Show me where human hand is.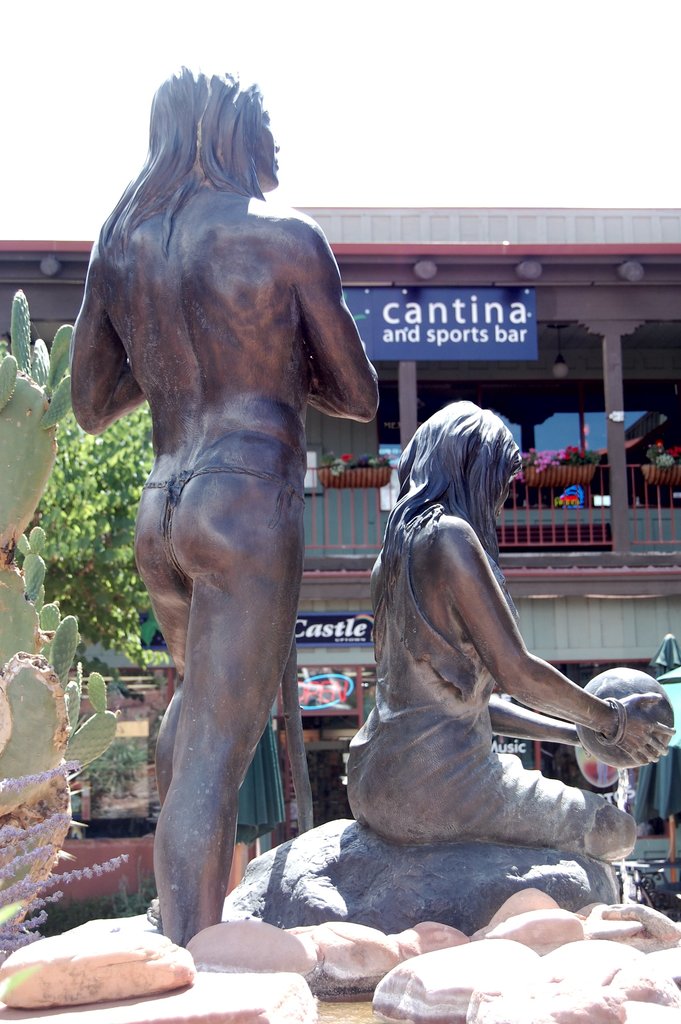
human hand is at select_region(568, 675, 659, 778).
